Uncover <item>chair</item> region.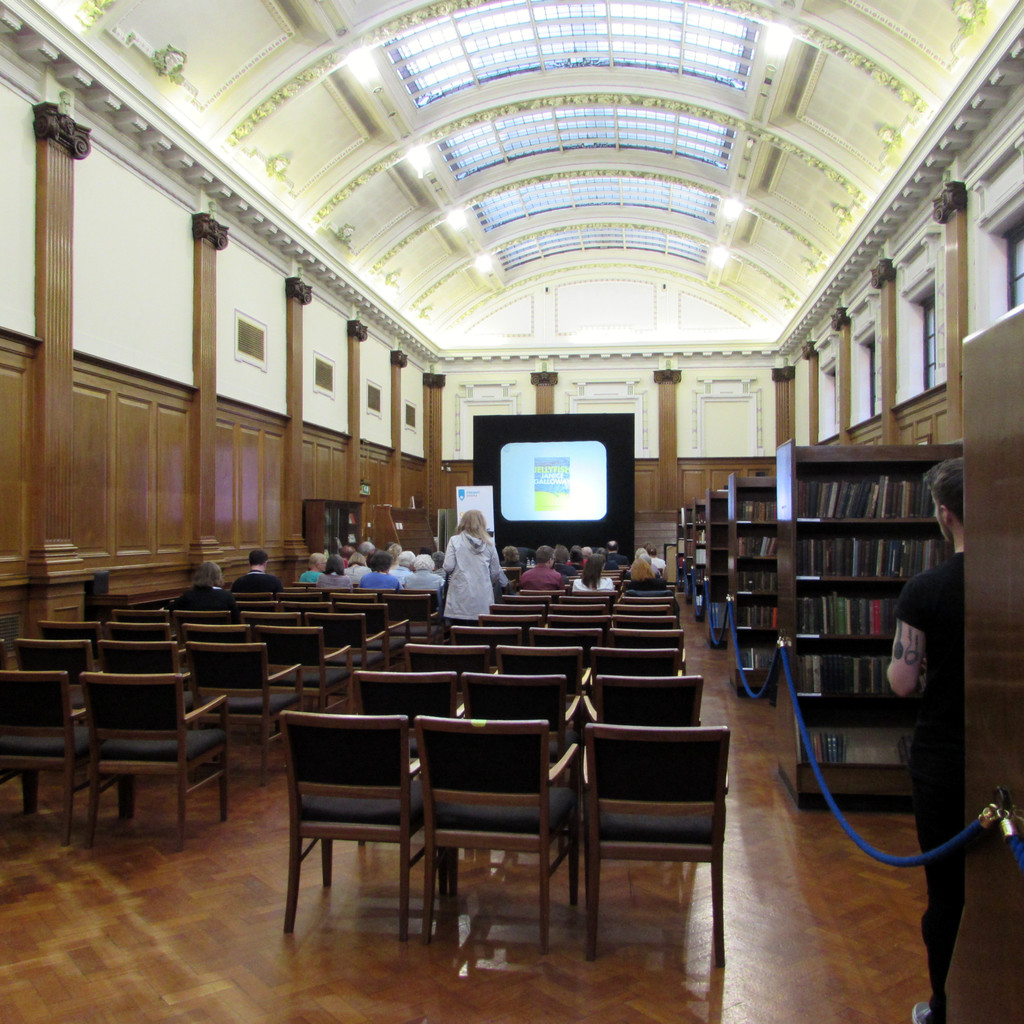
Uncovered: x1=452, y1=623, x2=518, y2=634.
